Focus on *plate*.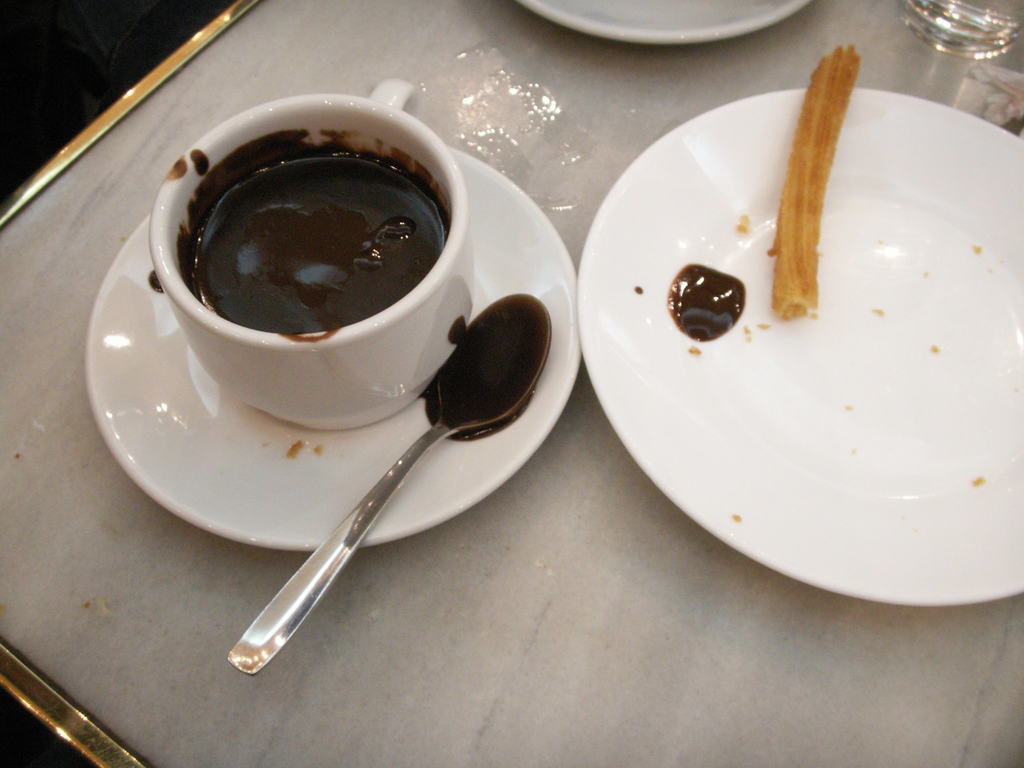
Focused at <box>576,50,1023,627</box>.
